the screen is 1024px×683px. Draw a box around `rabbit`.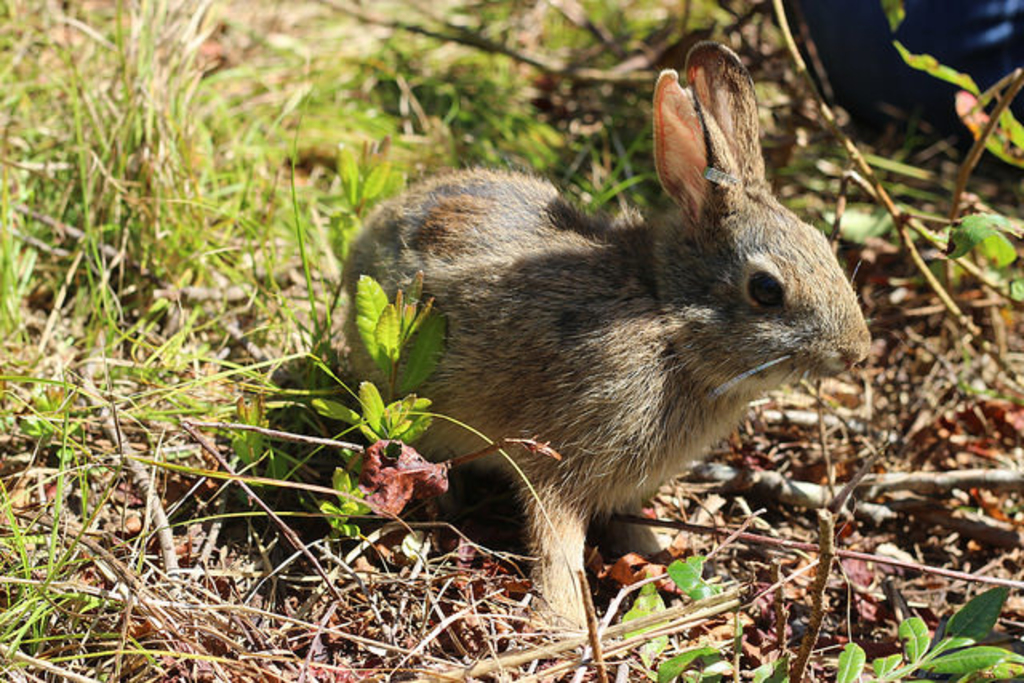
rect(339, 42, 870, 643).
